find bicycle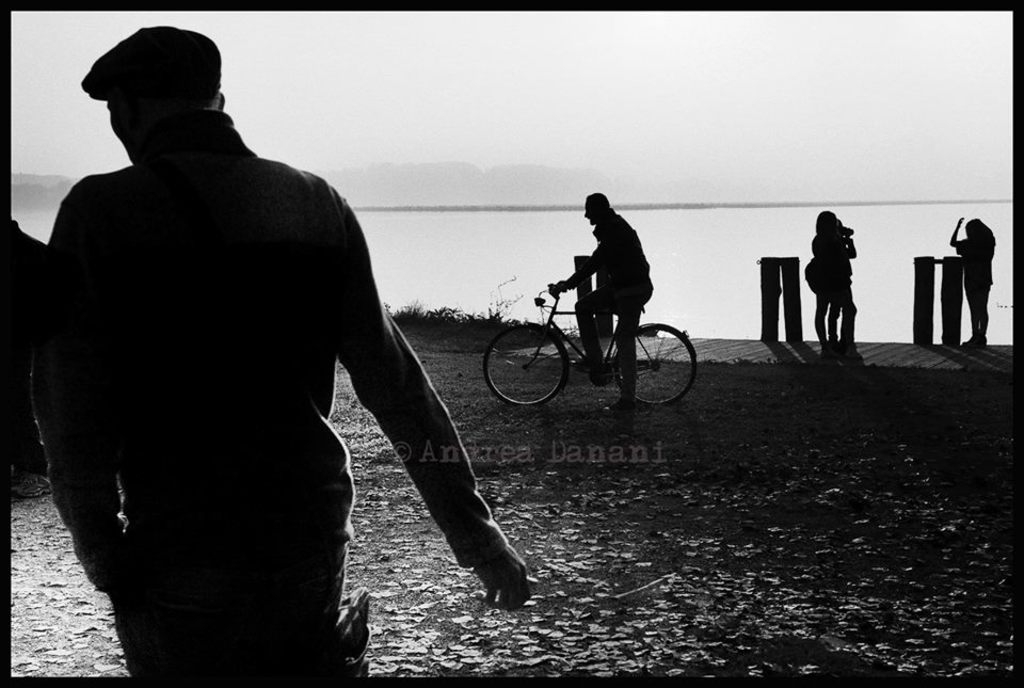
(498,260,693,403)
